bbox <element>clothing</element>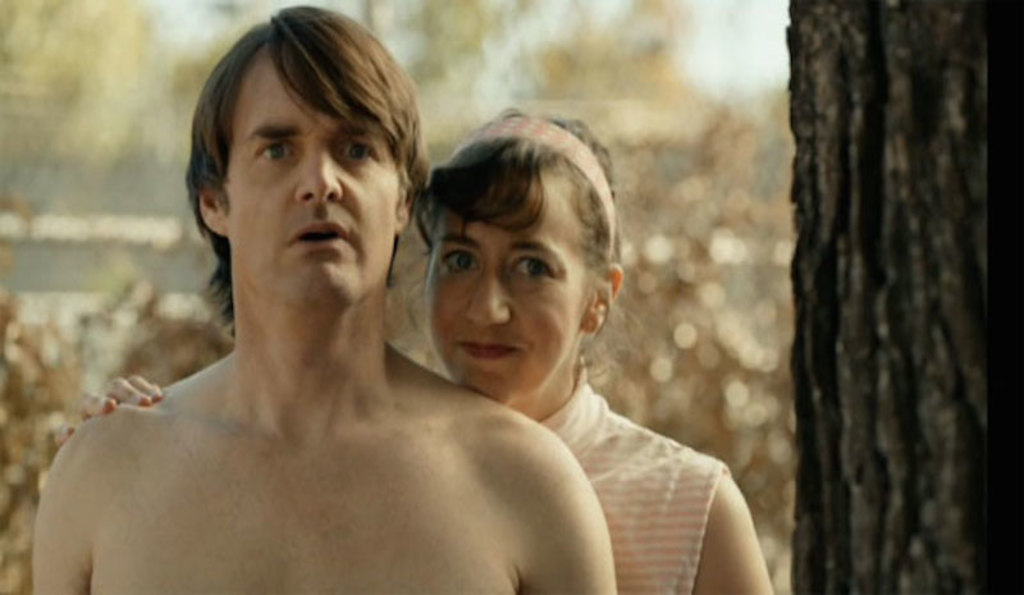
crop(538, 349, 728, 594)
